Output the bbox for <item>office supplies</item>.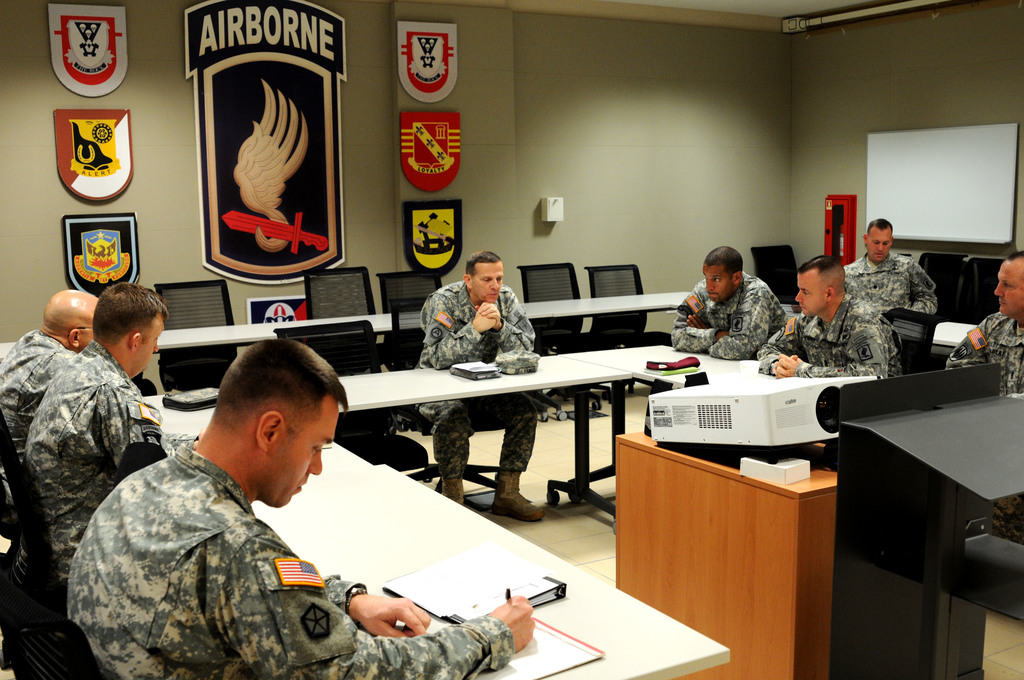
{"left": 166, "top": 381, "right": 223, "bottom": 414}.
